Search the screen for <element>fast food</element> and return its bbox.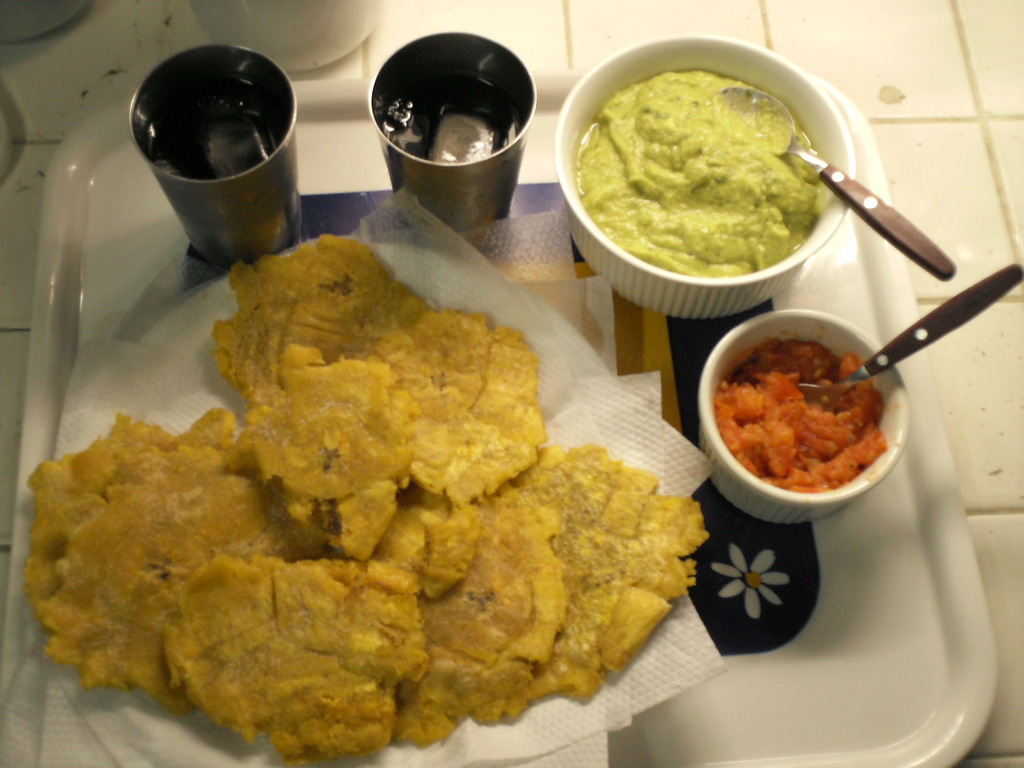
Found: (45, 210, 701, 723).
